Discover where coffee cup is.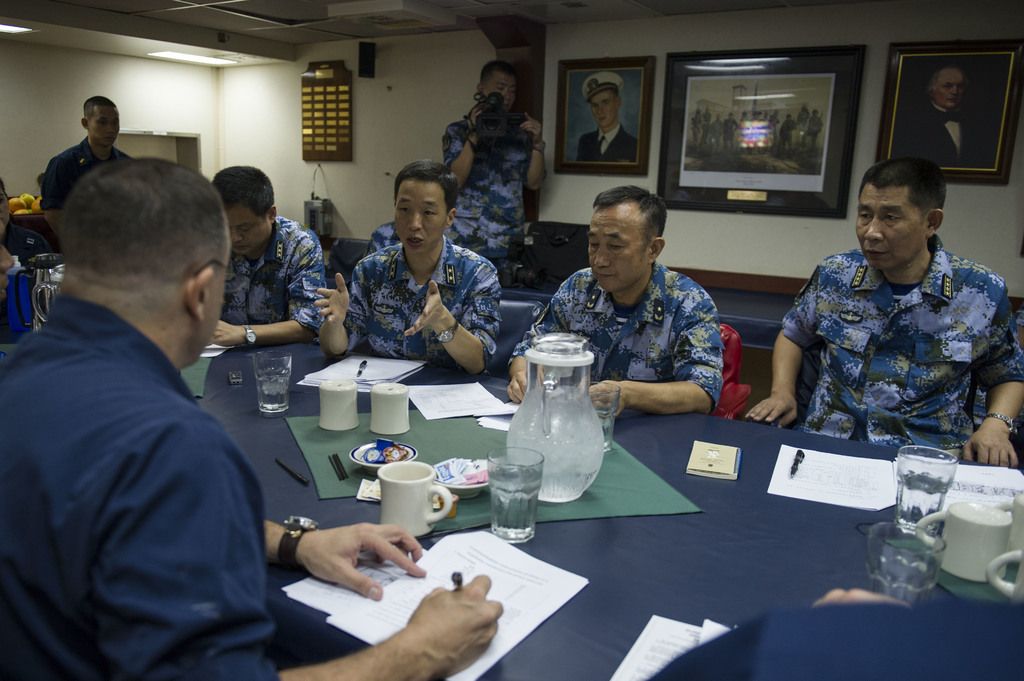
Discovered at 378 466 456 545.
